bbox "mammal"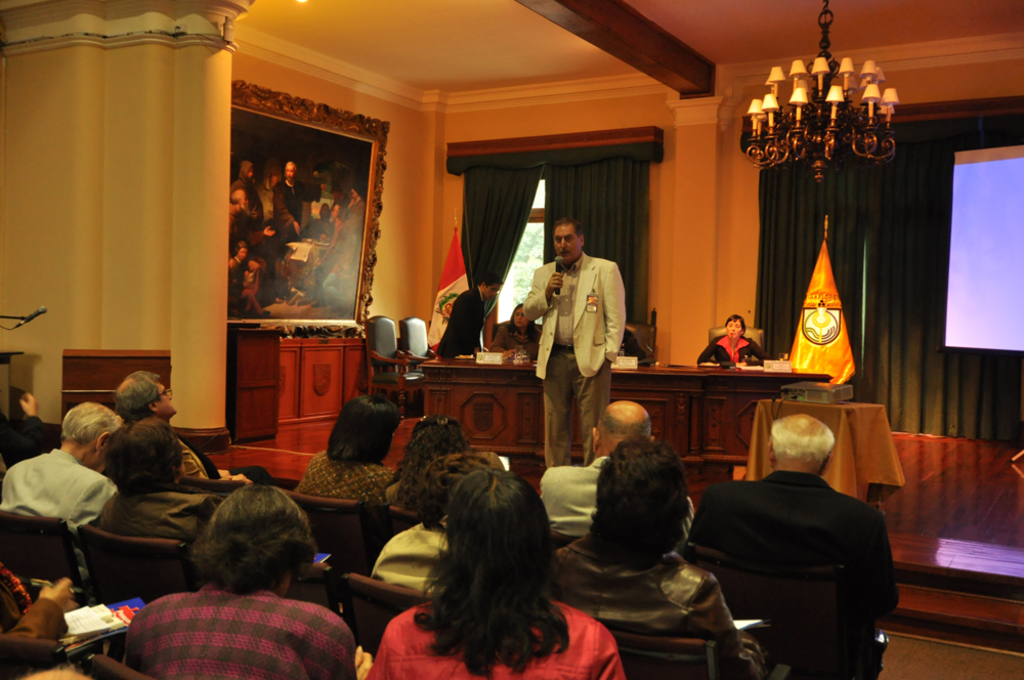
x1=373 y1=453 x2=501 y2=585
